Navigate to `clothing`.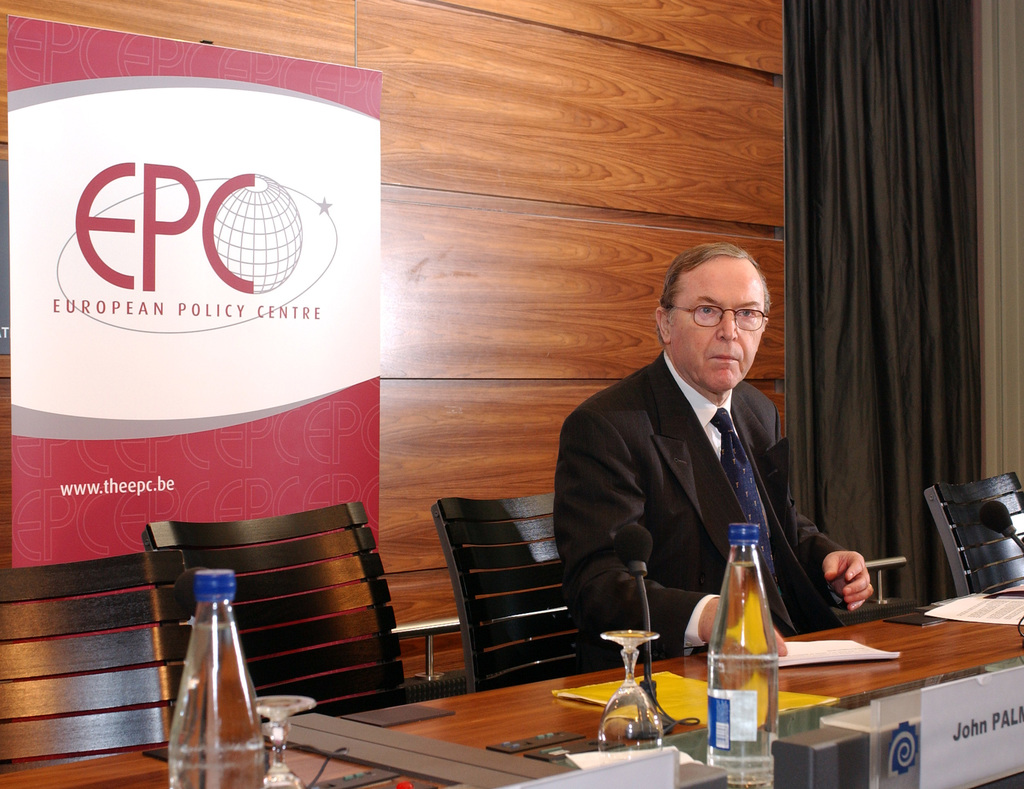
Navigation target: crop(547, 335, 861, 663).
